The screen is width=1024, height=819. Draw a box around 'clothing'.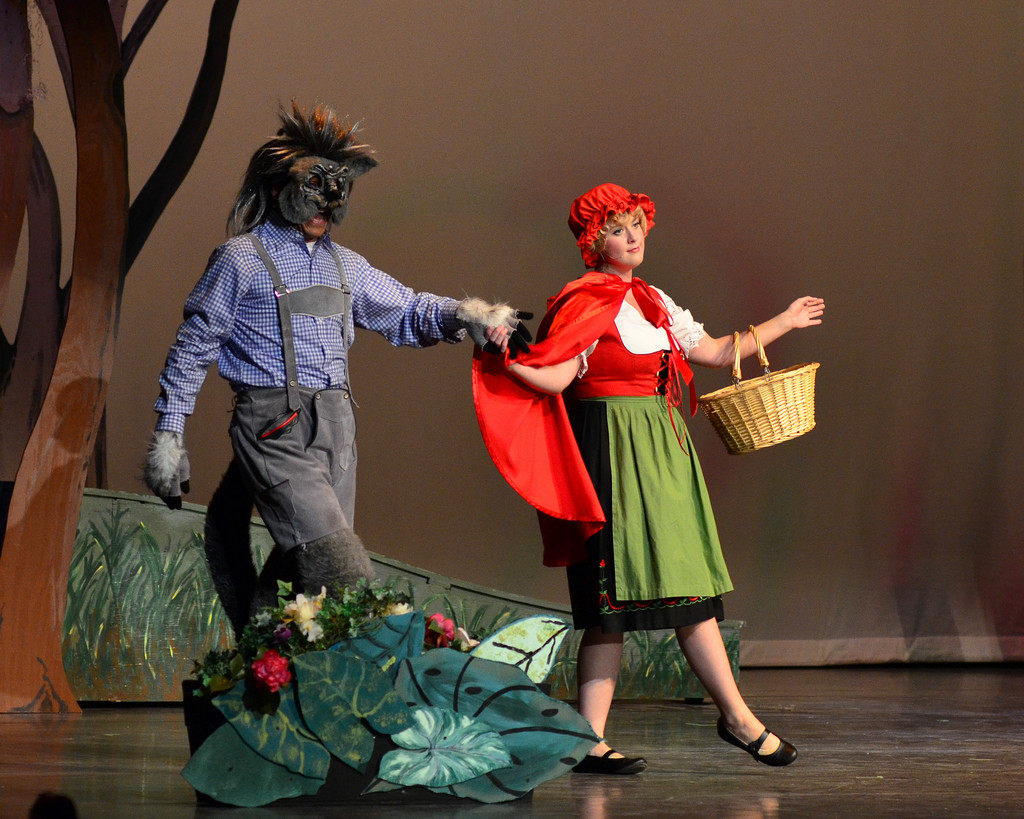
pyautogui.locateOnScreen(146, 206, 454, 431).
